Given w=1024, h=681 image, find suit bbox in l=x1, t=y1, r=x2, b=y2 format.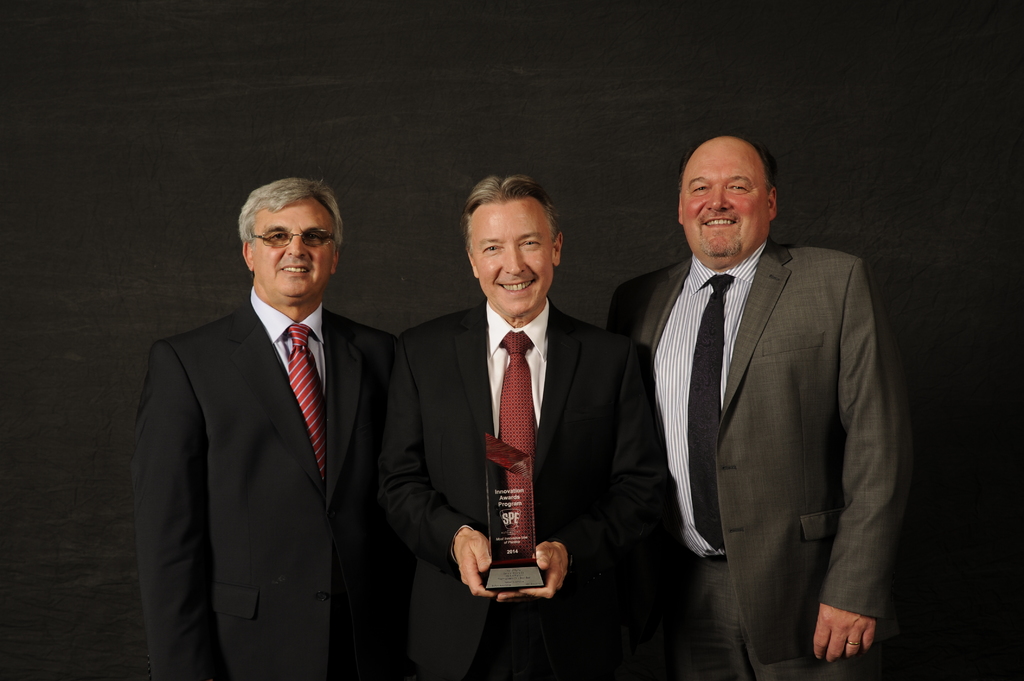
l=133, t=313, r=389, b=680.
